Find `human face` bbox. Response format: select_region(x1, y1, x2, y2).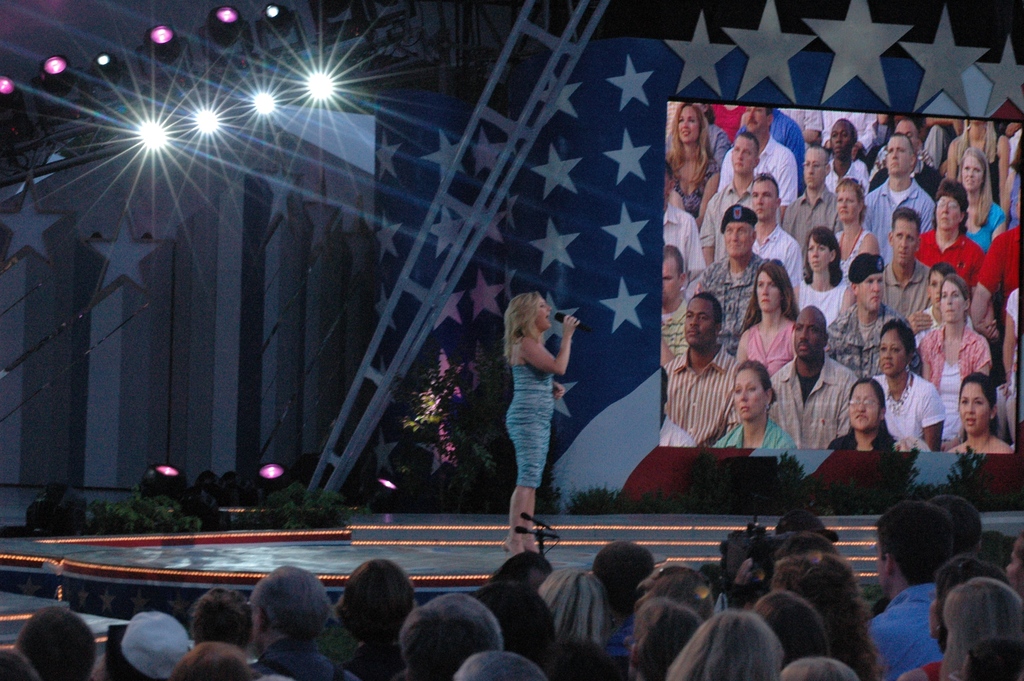
select_region(941, 283, 963, 320).
